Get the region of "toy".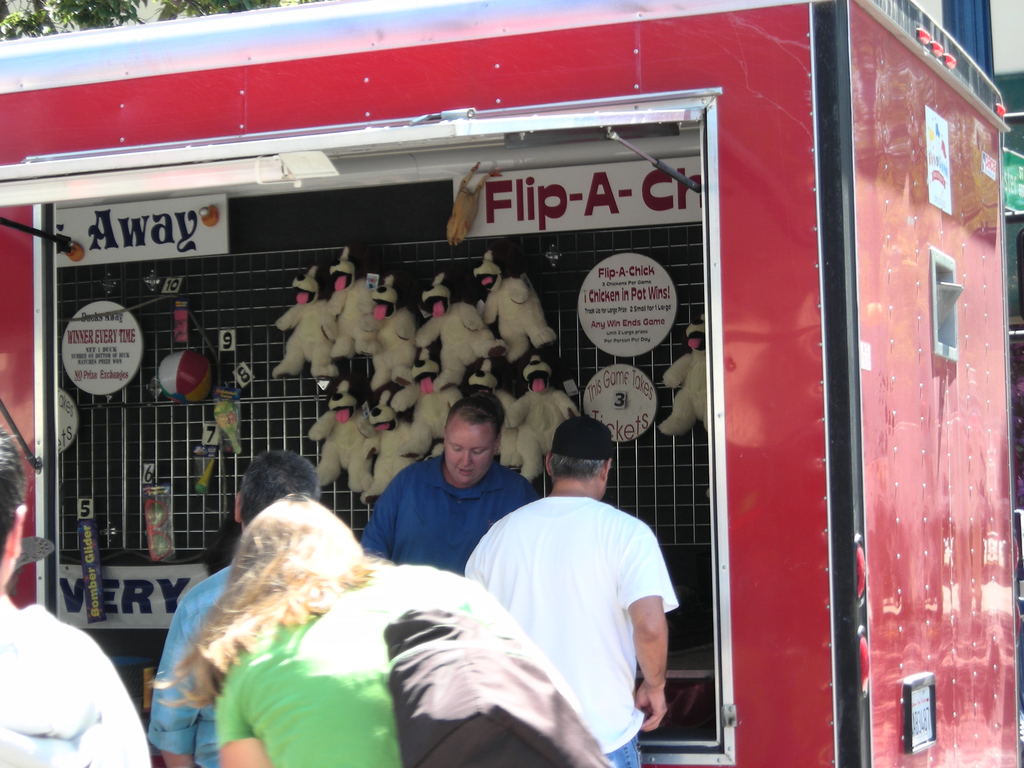
{"x1": 332, "y1": 244, "x2": 380, "y2": 358}.
